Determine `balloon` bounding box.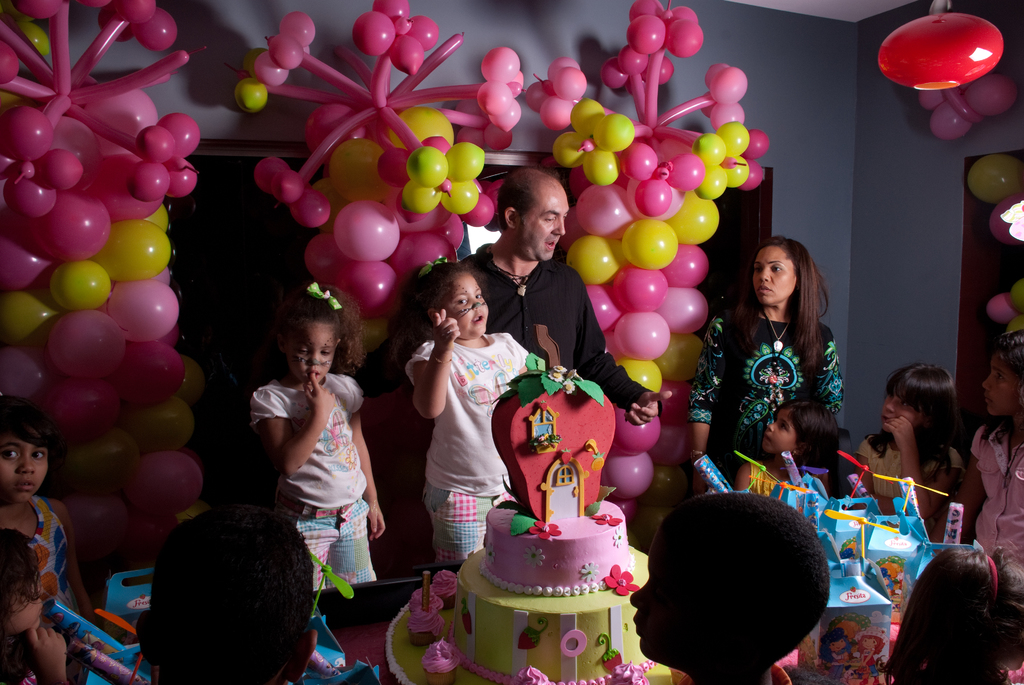
Determined: {"x1": 22, "y1": 189, "x2": 109, "y2": 261}.
